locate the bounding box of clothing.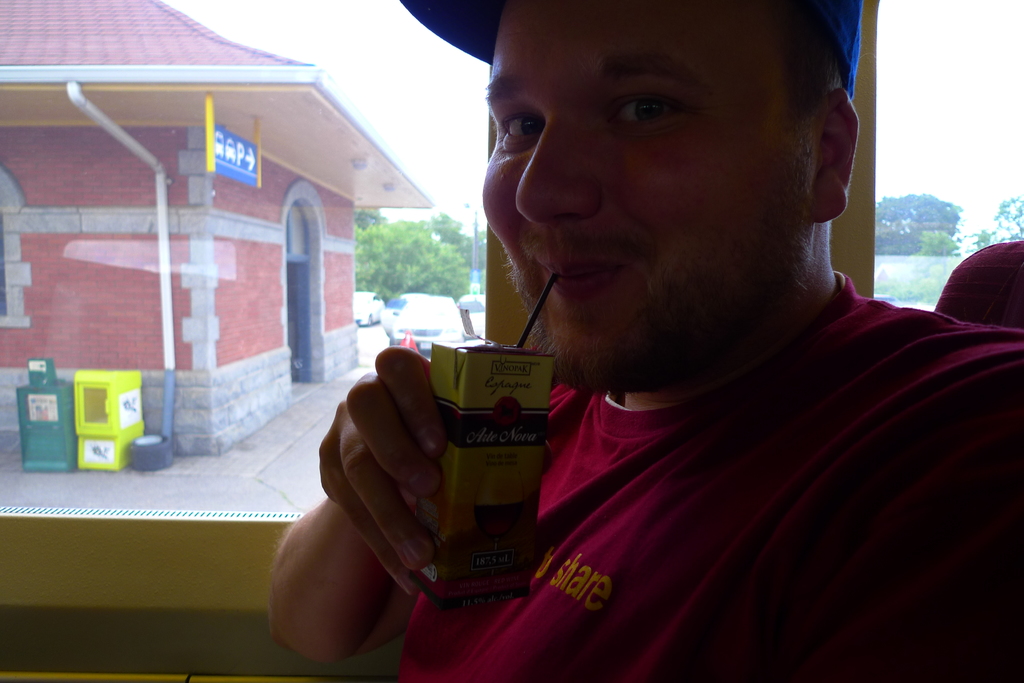
Bounding box: crop(397, 0, 860, 96).
